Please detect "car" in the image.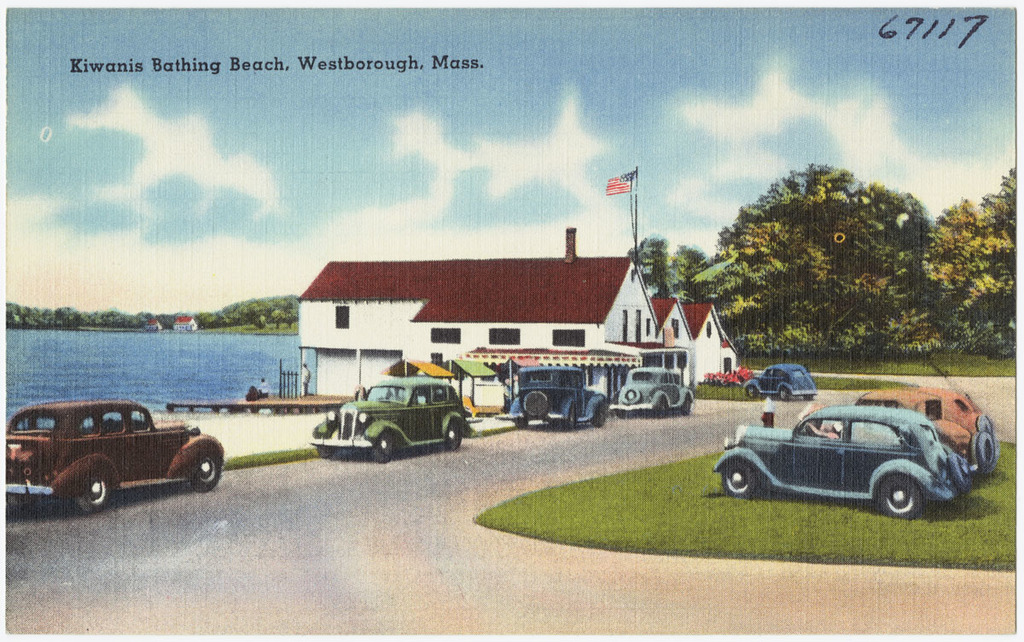
(x1=853, y1=386, x2=987, y2=451).
